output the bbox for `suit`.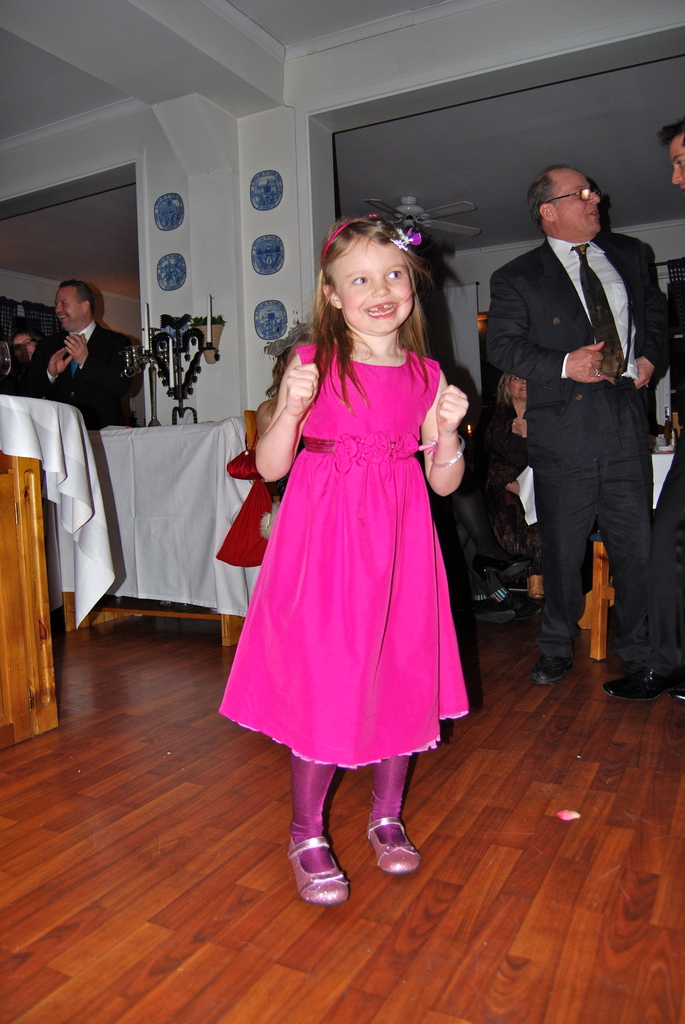
l=24, t=323, r=146, b=428.
